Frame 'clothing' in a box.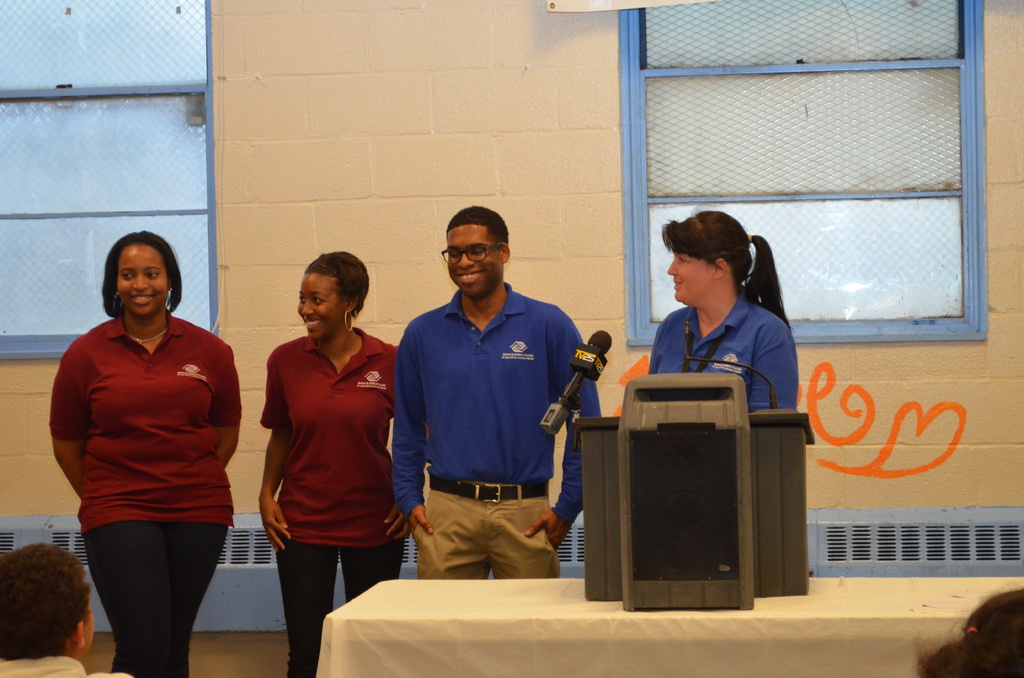
59:288:226:618.
